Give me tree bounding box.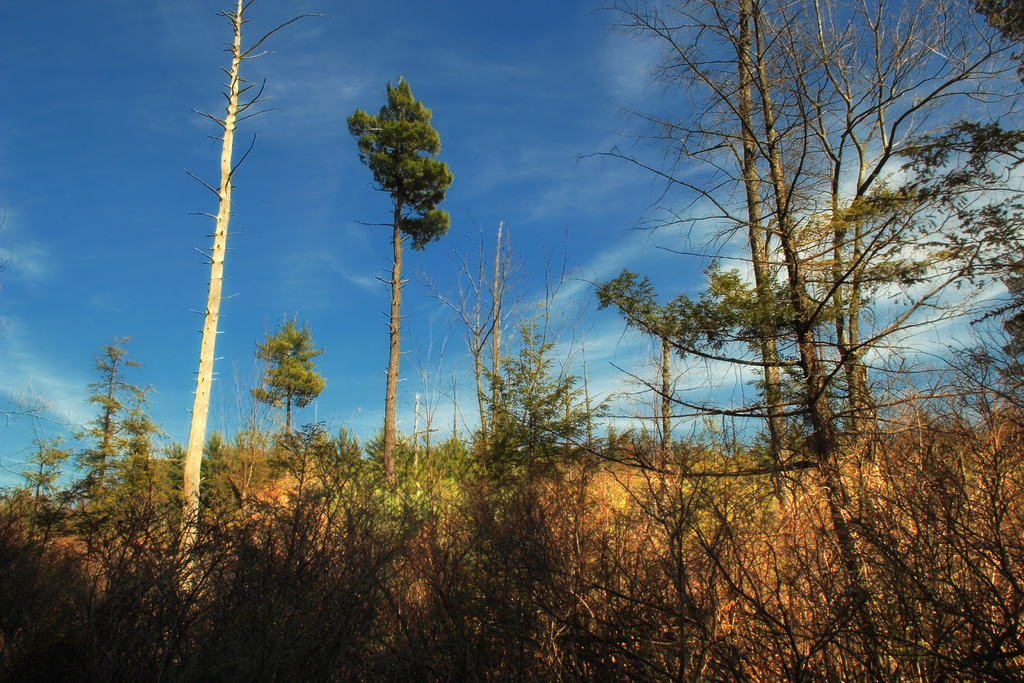
BBox(595, 265, 755, 459).
